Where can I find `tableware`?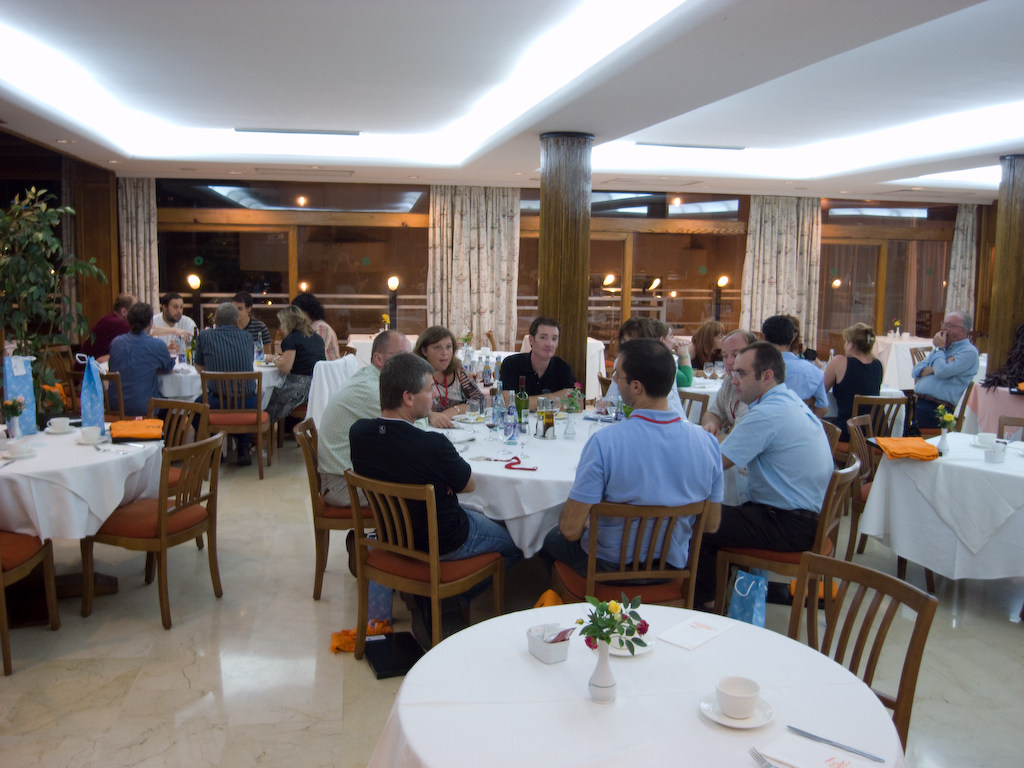
You can find it at locate(591, 634, 615, 703).
